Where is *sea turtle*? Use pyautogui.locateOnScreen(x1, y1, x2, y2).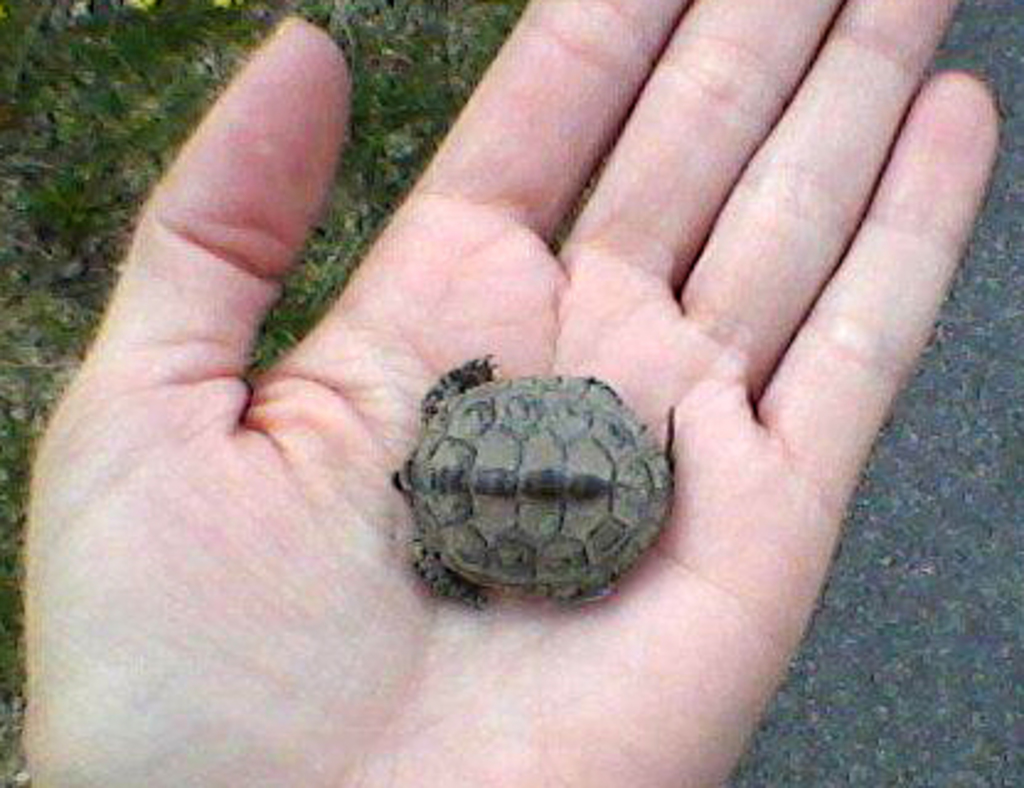
pyautogui.locateOnScreen(384, 350, 679, 613).
